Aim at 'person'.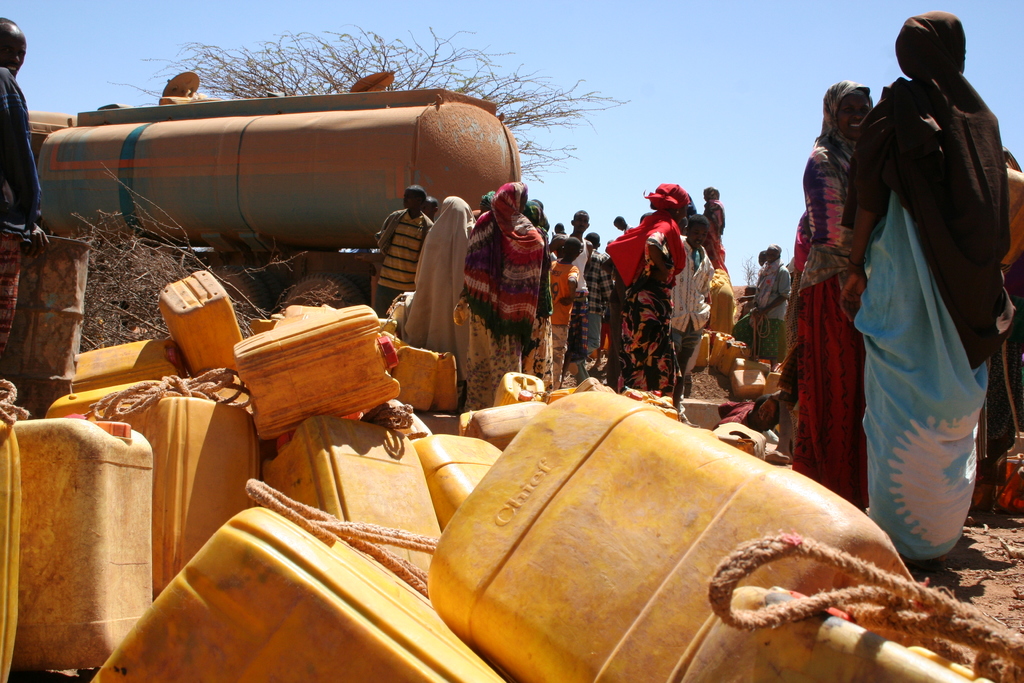
Aimed at Rect(553, 214, 569, 238).
